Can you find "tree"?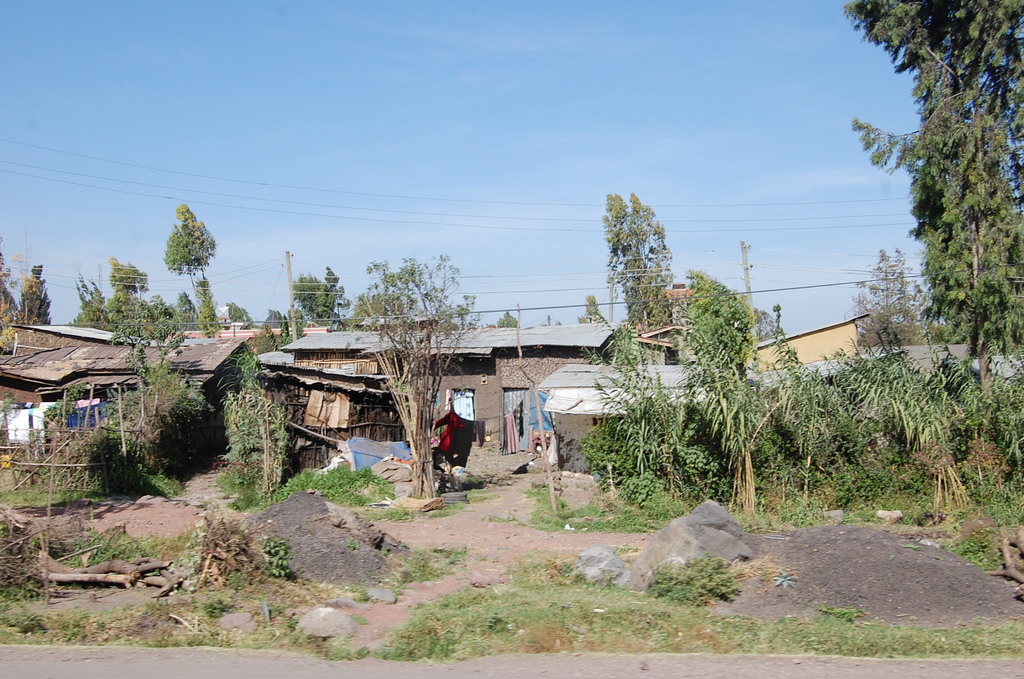
Yes, bounding box: l=869, t=20, r=1011, b=396.
